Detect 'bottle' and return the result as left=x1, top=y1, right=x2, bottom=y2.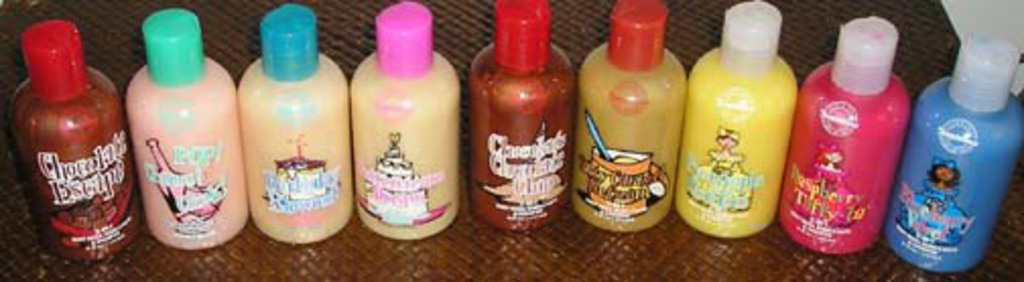
left=882, top=32, right=1022, bottom=276.
